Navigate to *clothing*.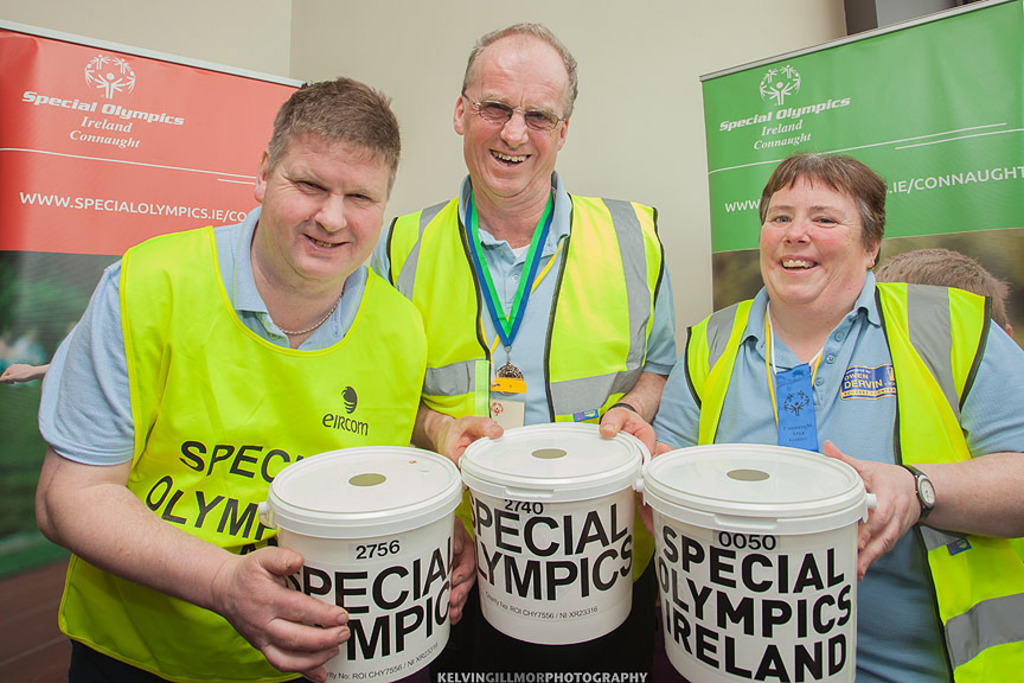
Navigation target: rect(361, 173, 673, 438).
